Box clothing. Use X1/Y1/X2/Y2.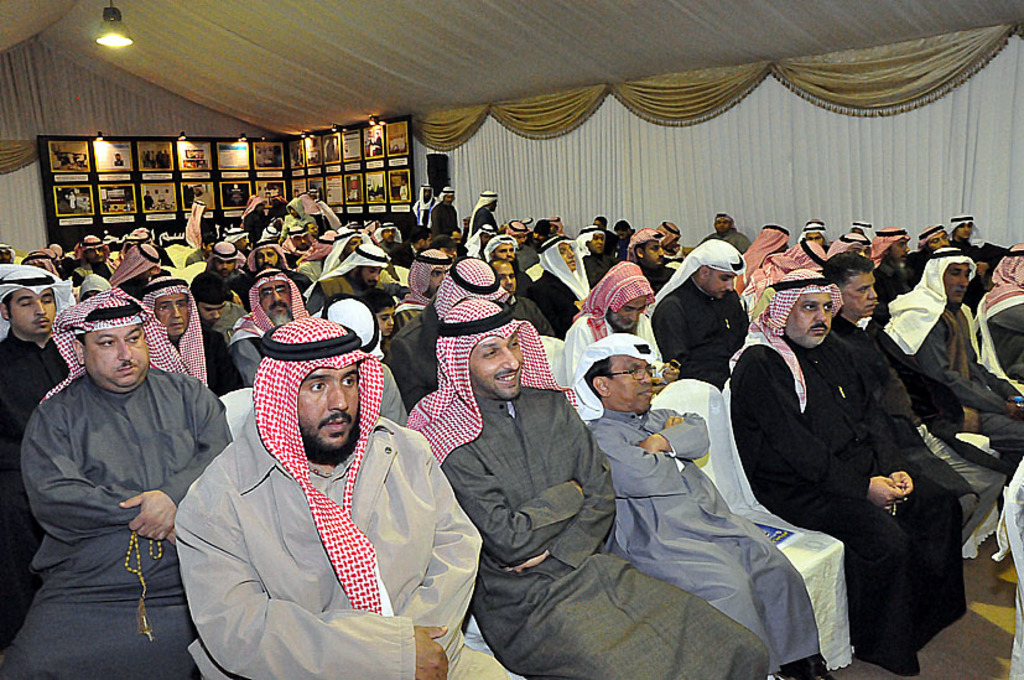
172/373/479/670.
